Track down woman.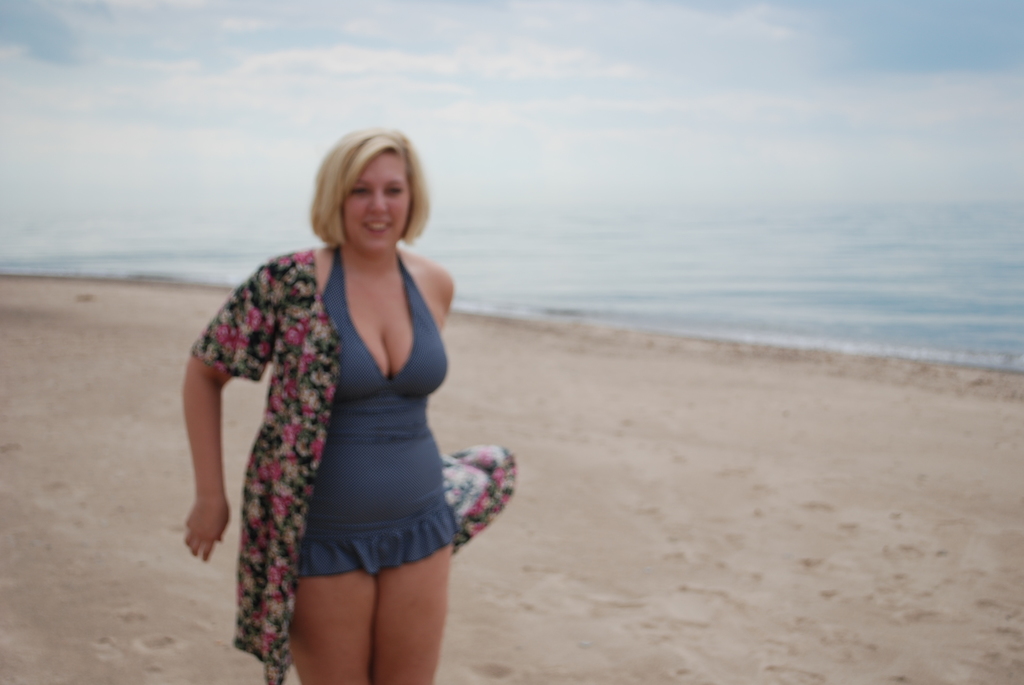
Tracked to l=179, t=129, r=522, b=684.
